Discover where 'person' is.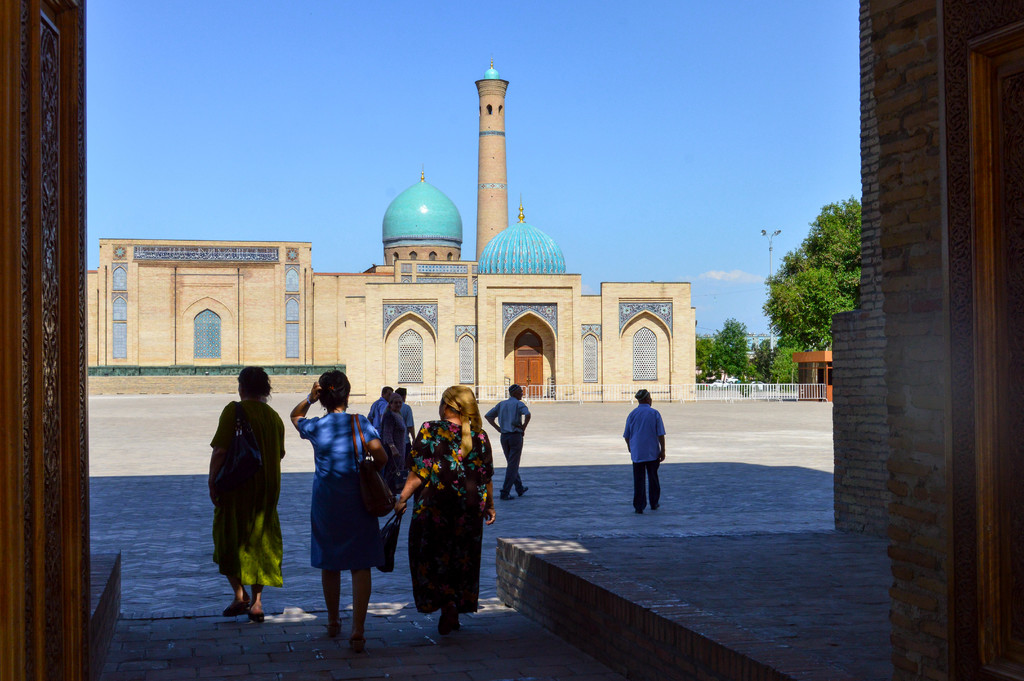
Discovered at box=[620, 385, 668, 515].
